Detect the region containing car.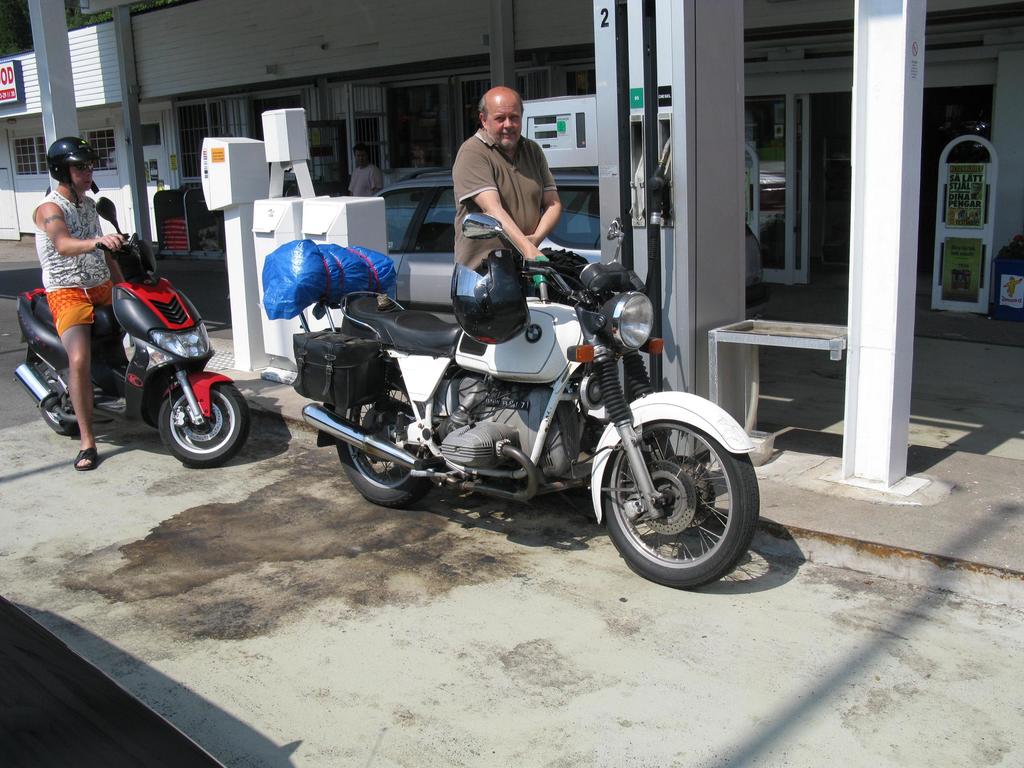
l=373, t=170, r=770, b=318.
